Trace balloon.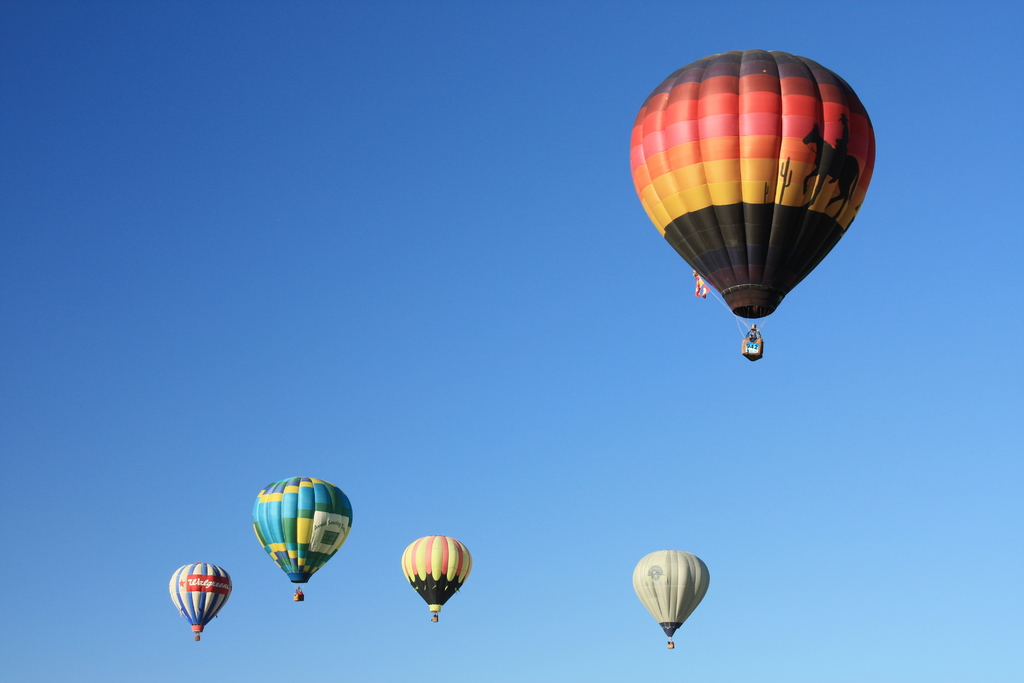
Traced to [left=402, top=536, right=472, bottom=612].
